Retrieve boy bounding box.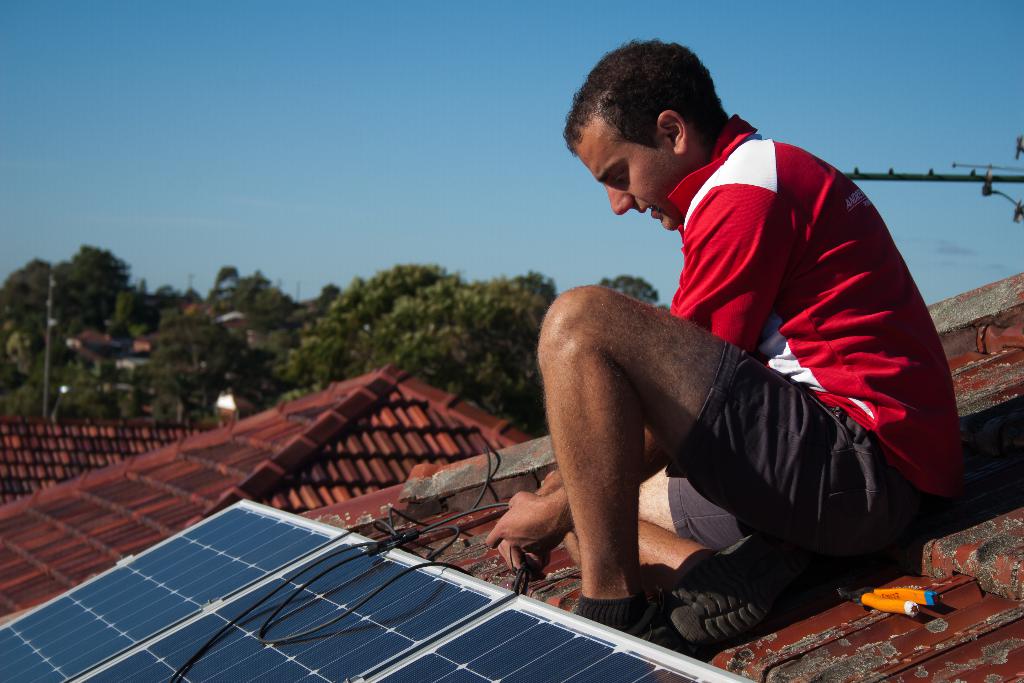
Bounding box: 477:37:972:648.
